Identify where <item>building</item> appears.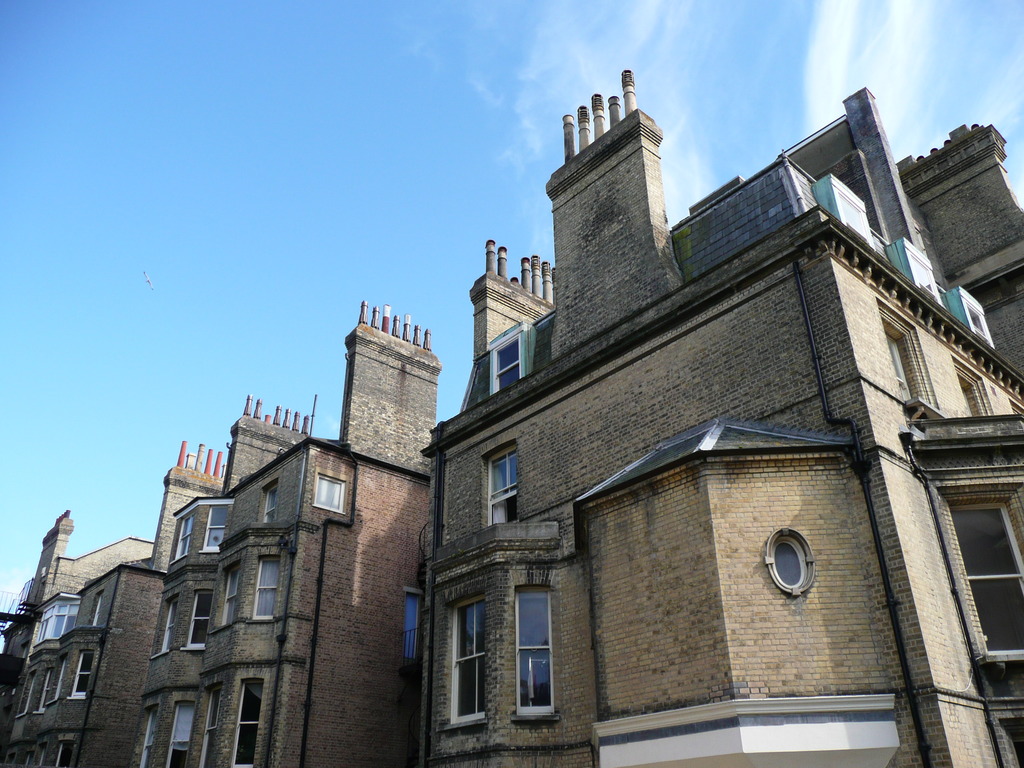
Appears at [x1=0, y1=69, x2=1023, y2=767].
